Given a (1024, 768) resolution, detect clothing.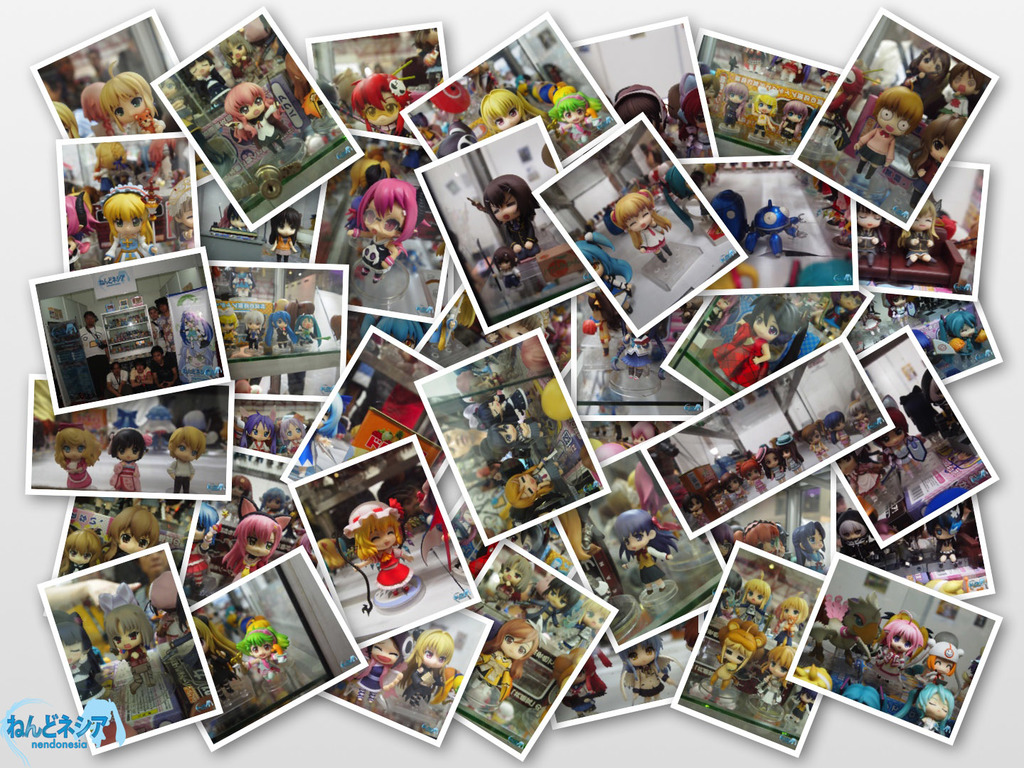
(176,540,208,589).
